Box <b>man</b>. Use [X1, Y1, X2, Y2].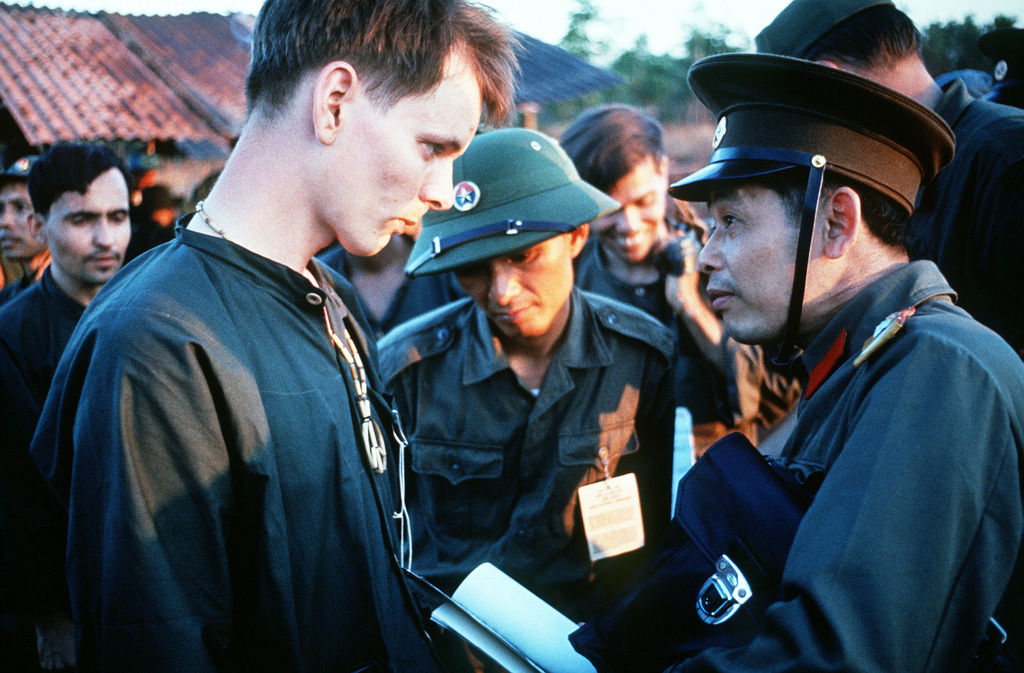
[0, 142, 134, 473].
